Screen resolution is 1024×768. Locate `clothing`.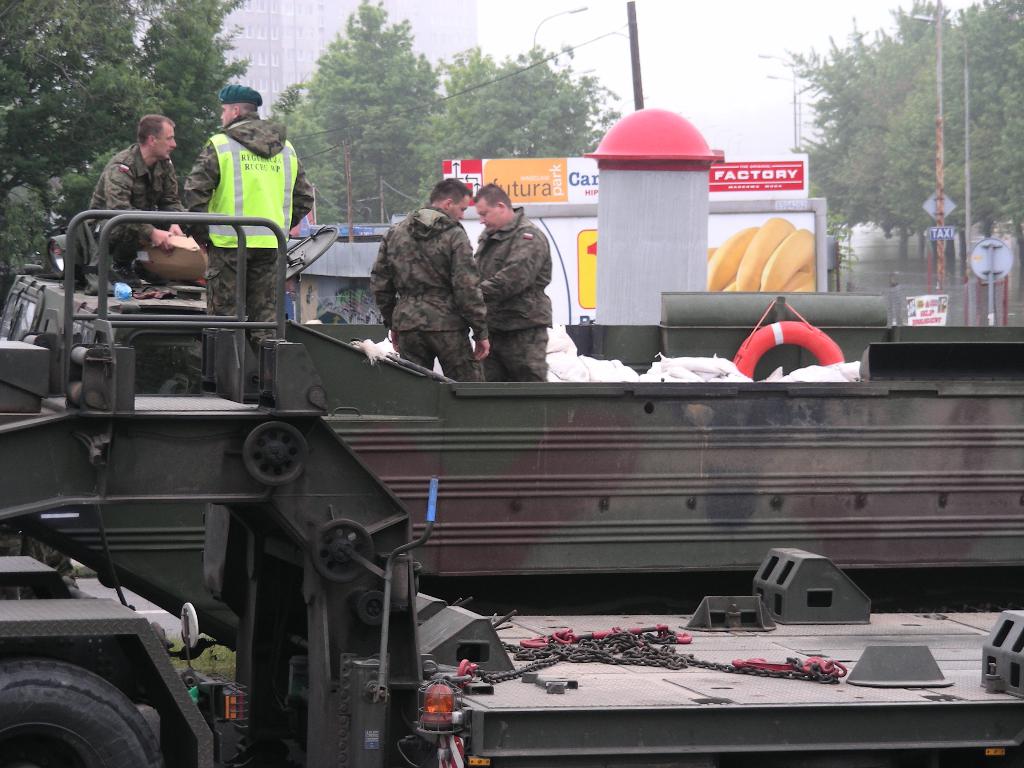
box(353, 175, 513, 380).
